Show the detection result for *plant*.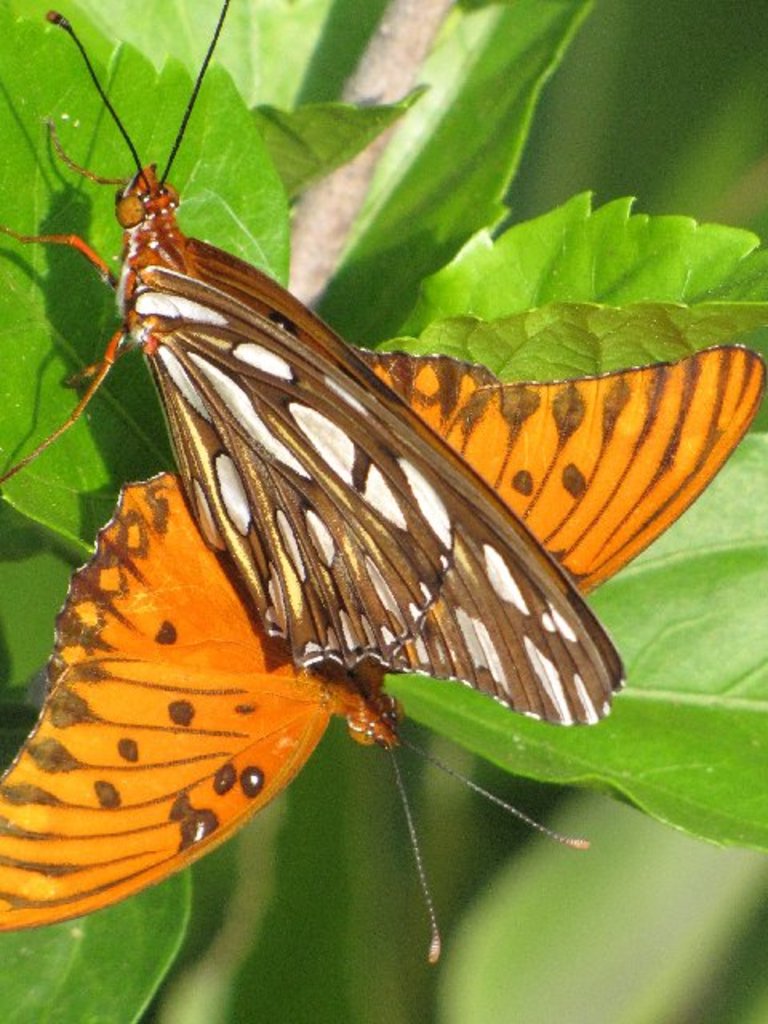
0 0 766 1022.
